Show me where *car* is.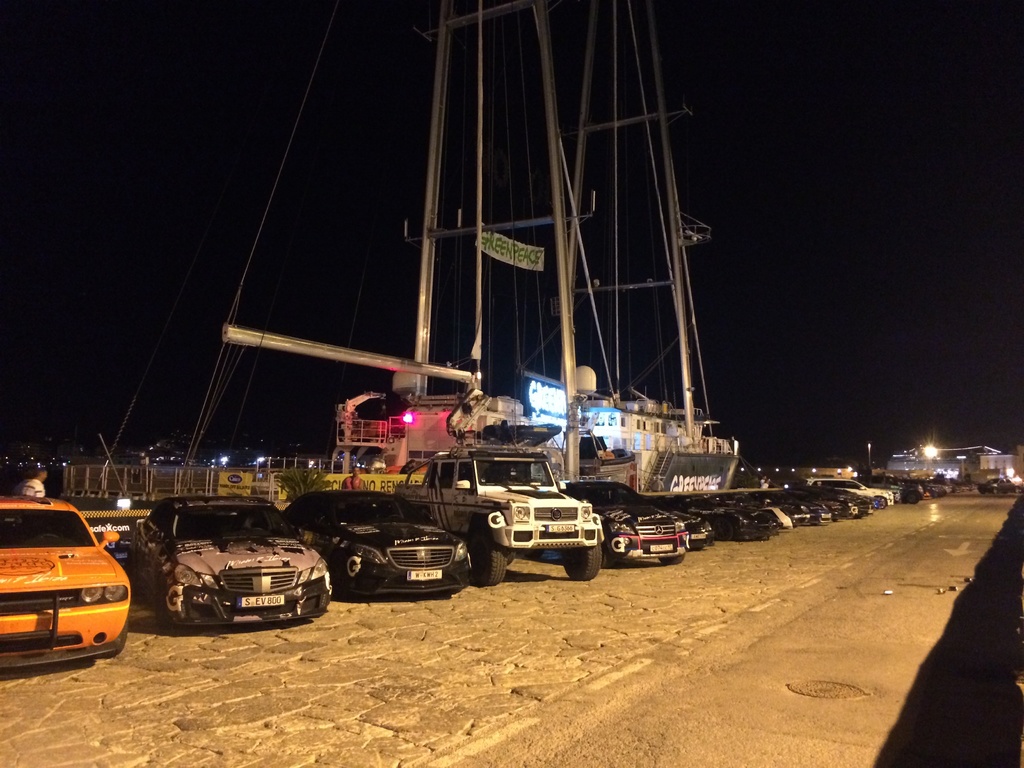
*car* is at bbox=[643, 489, 714, 548].
